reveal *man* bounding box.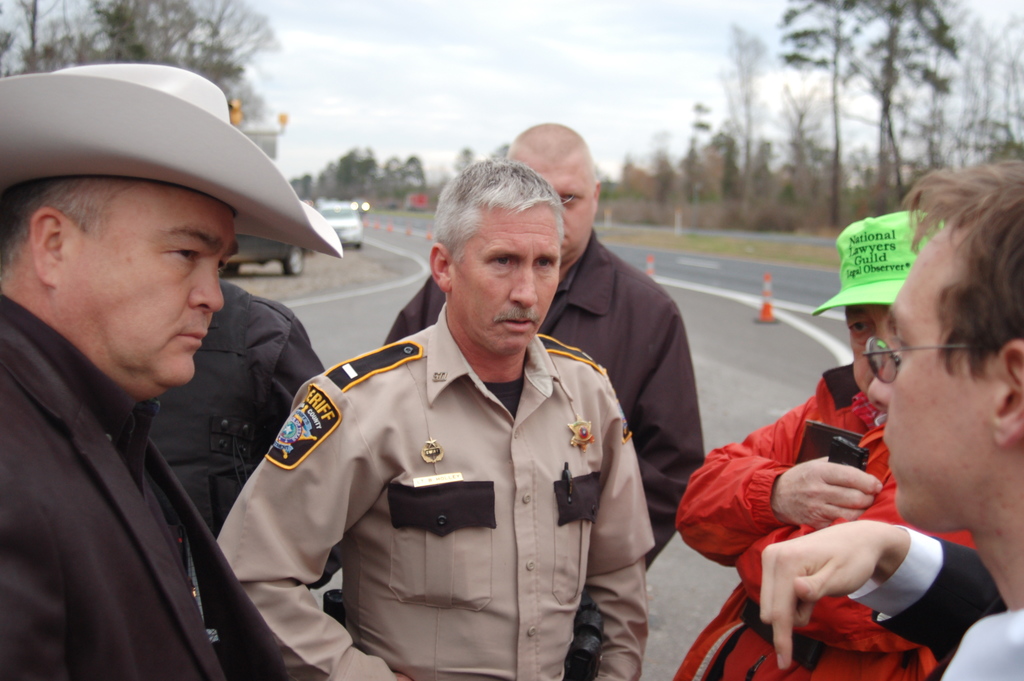
Revealed: bbox(0, 62, 350, 680).
